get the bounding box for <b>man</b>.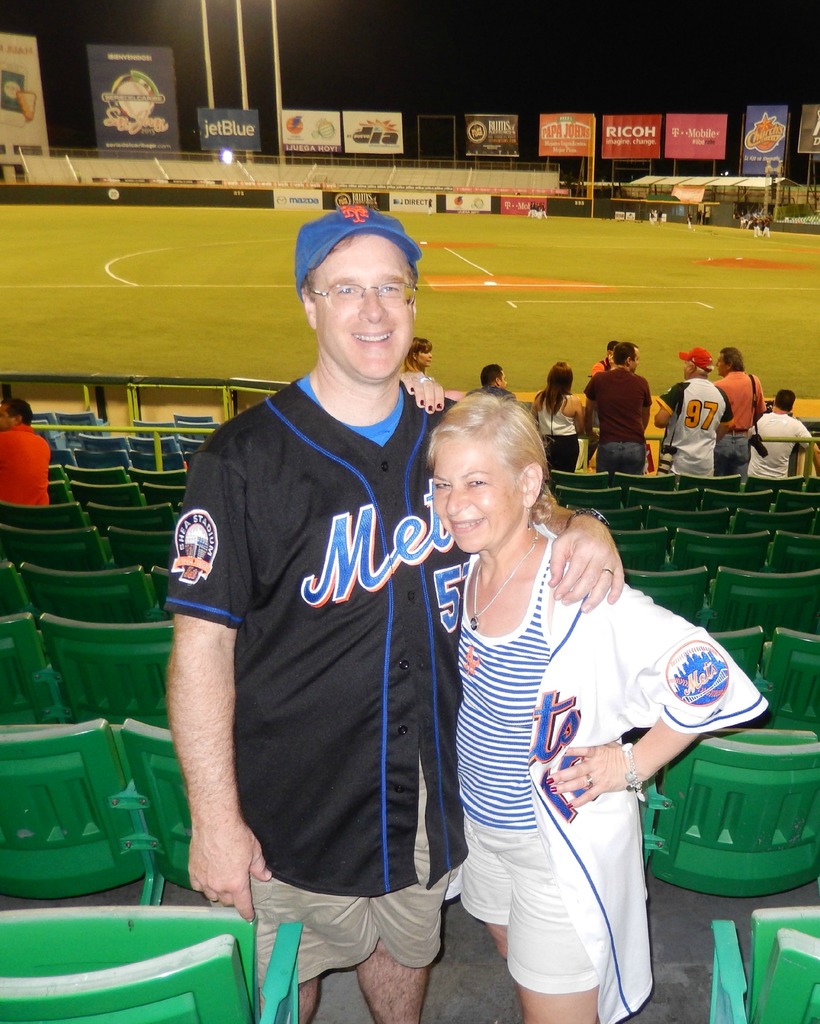
Rect(649, 353, 724, 474).
